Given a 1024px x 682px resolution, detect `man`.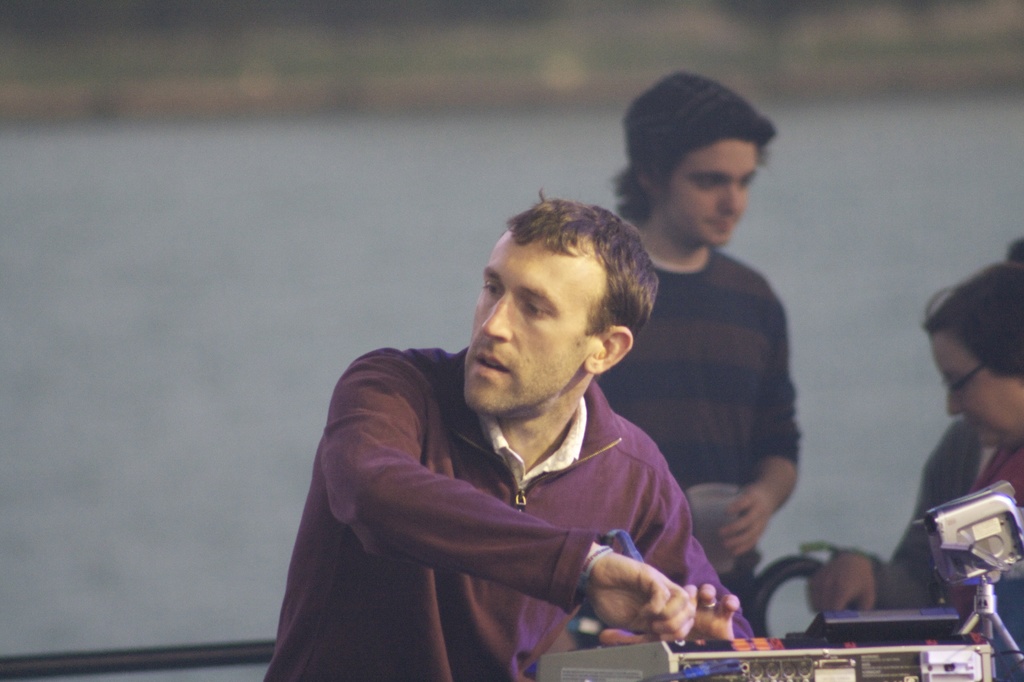
{"left": 256, "top": 191, "right": 761, "bottom": 662}.
